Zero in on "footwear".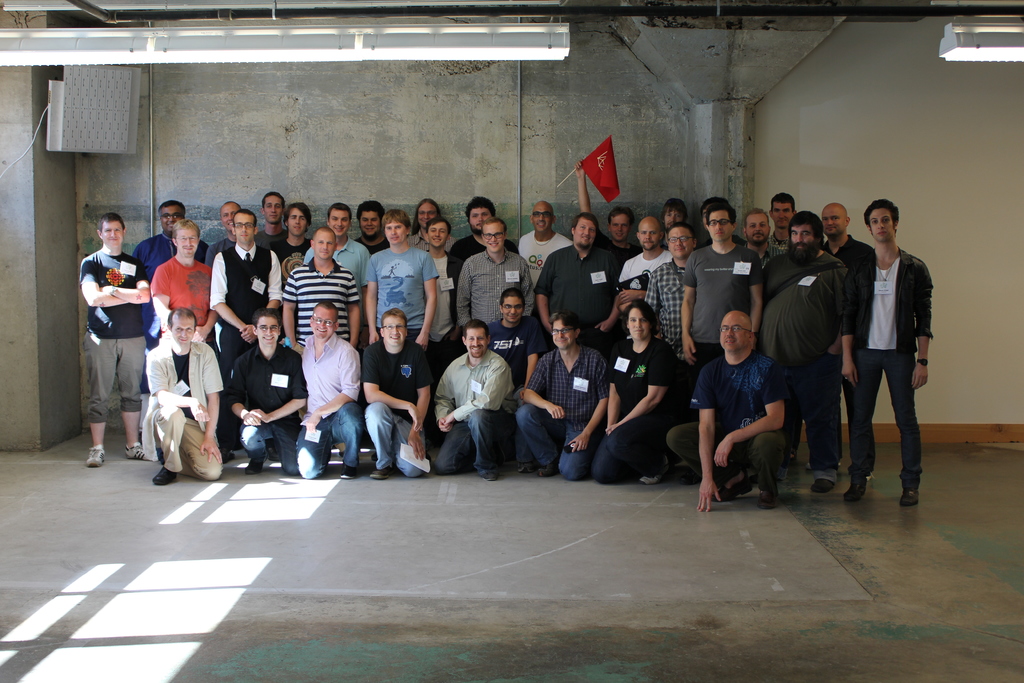
Zeroed in: 371 465 392 481.
